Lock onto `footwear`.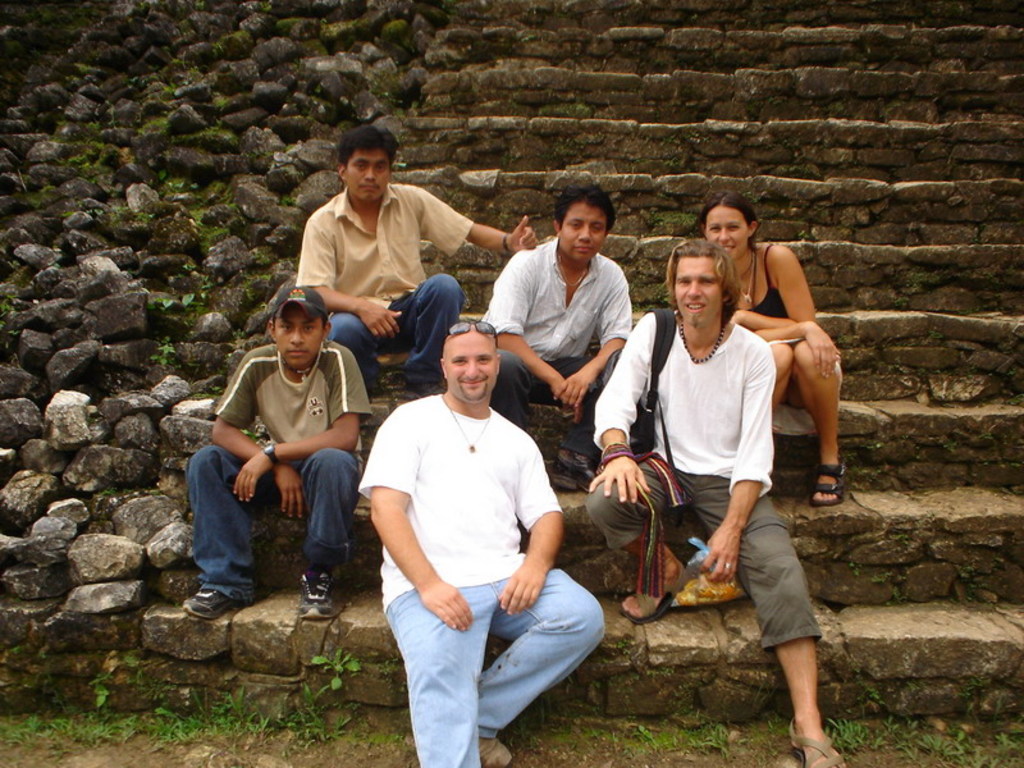
Locked: BBox(179, 582, 239, 620).
